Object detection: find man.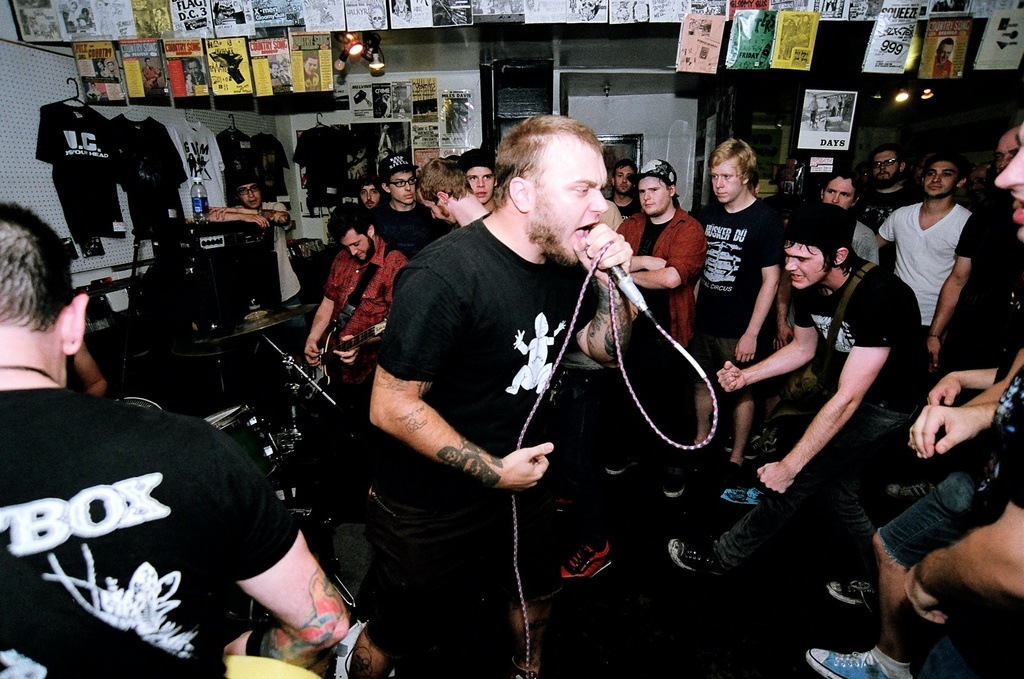
l=143, t=54, r=164, b=92.
